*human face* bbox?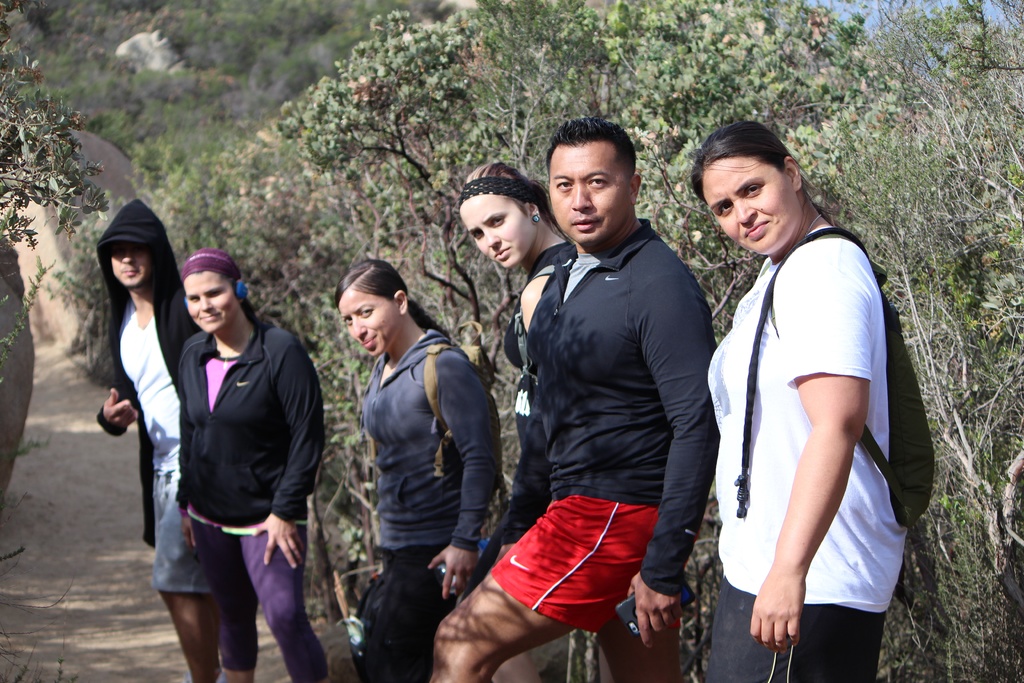
box=[185, 277, 236, 331]
